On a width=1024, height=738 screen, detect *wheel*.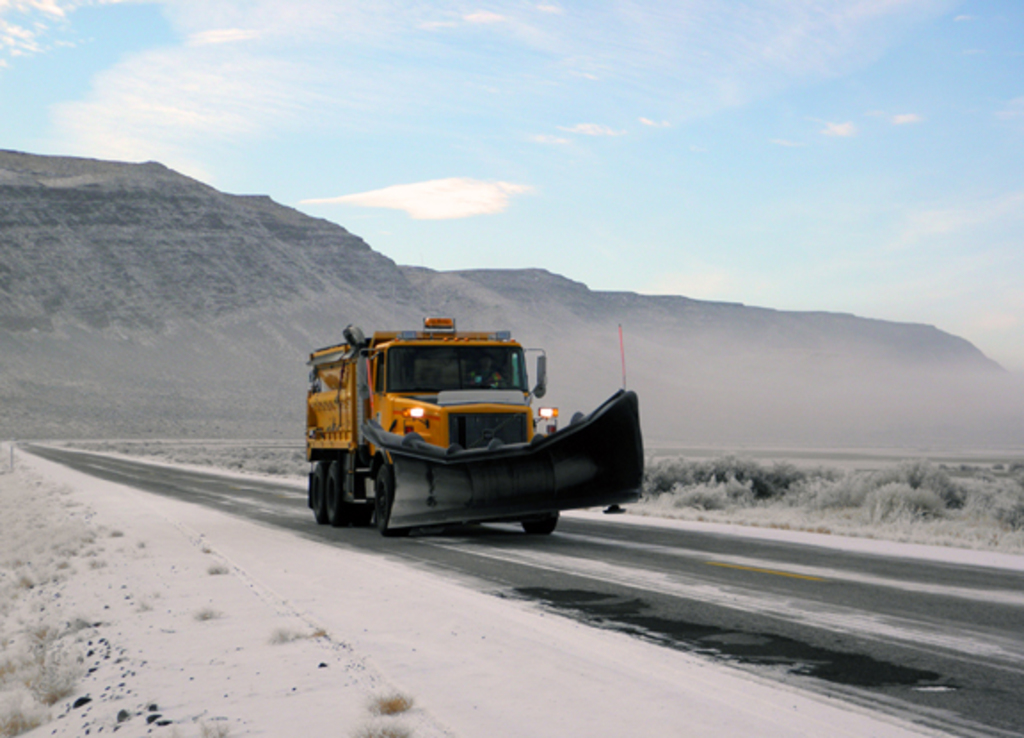
{"x1": 325, "y1": 462, "x2": 343, "y2": 523}.
